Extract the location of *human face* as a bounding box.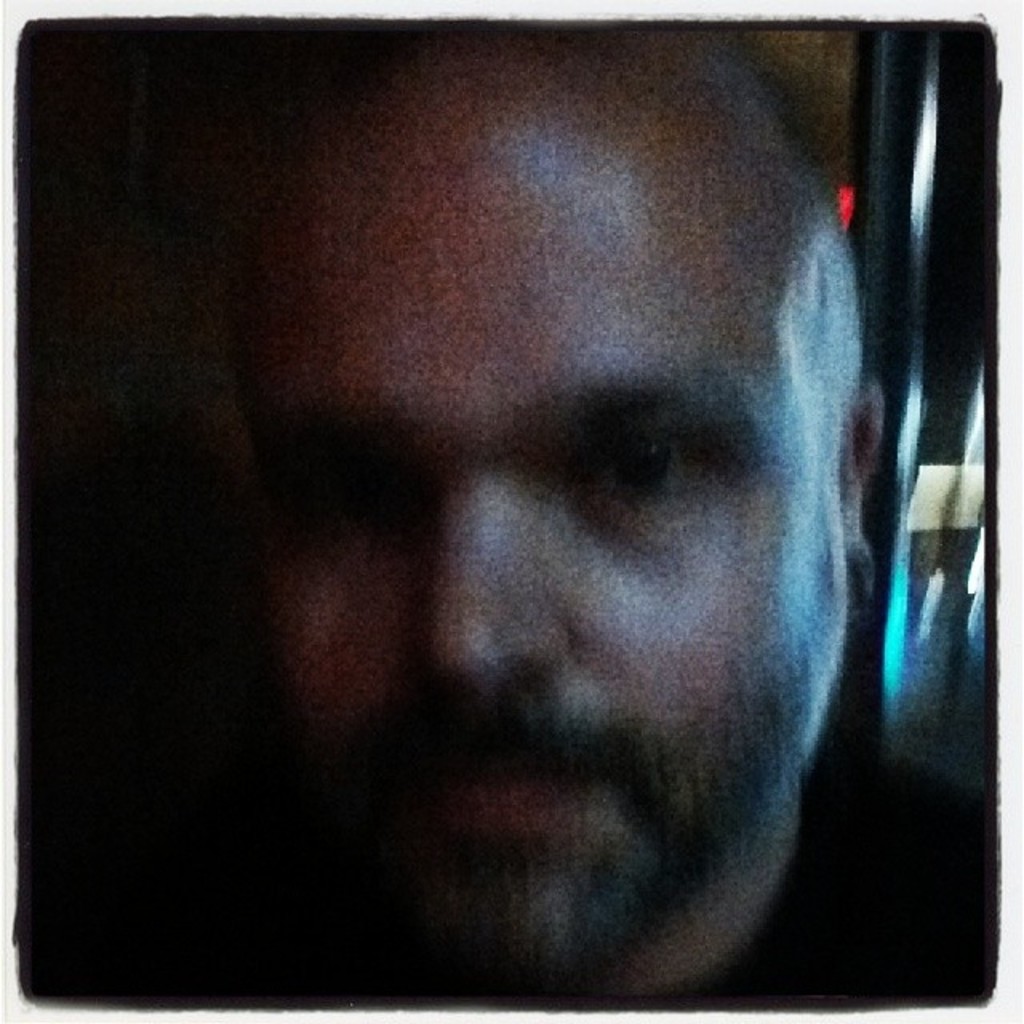
pyautogui.locateOnScreen(243, 30, 843, 979).
